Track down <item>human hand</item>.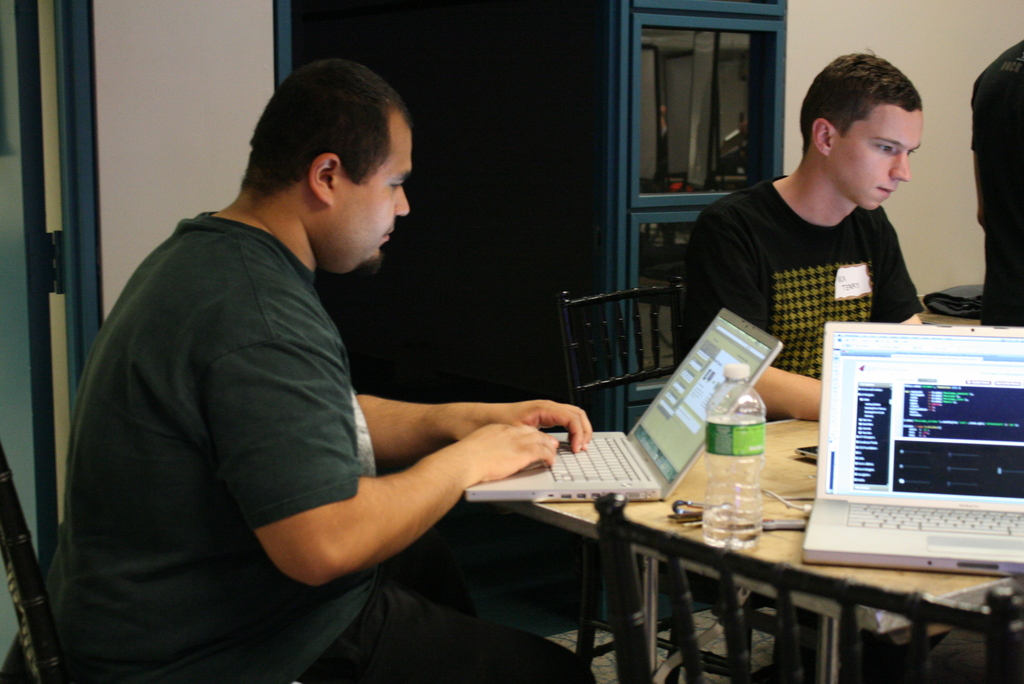
Tracked to select_region(349, 395, 611, 518).
